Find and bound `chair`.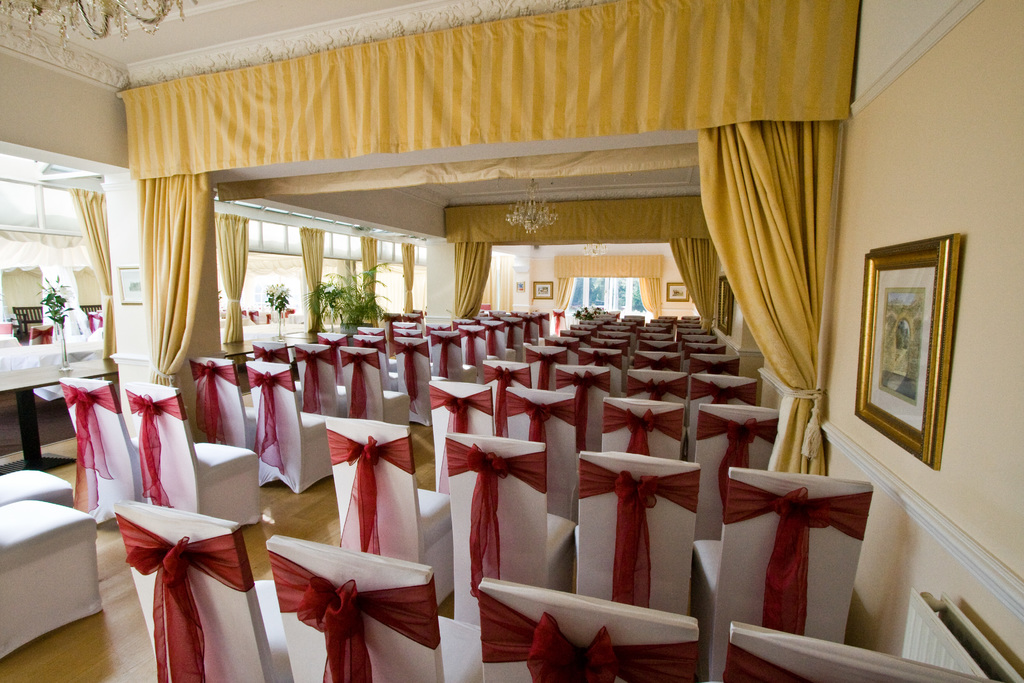
Bound: [x1=55, y1=374, x2=152, y2=521].
